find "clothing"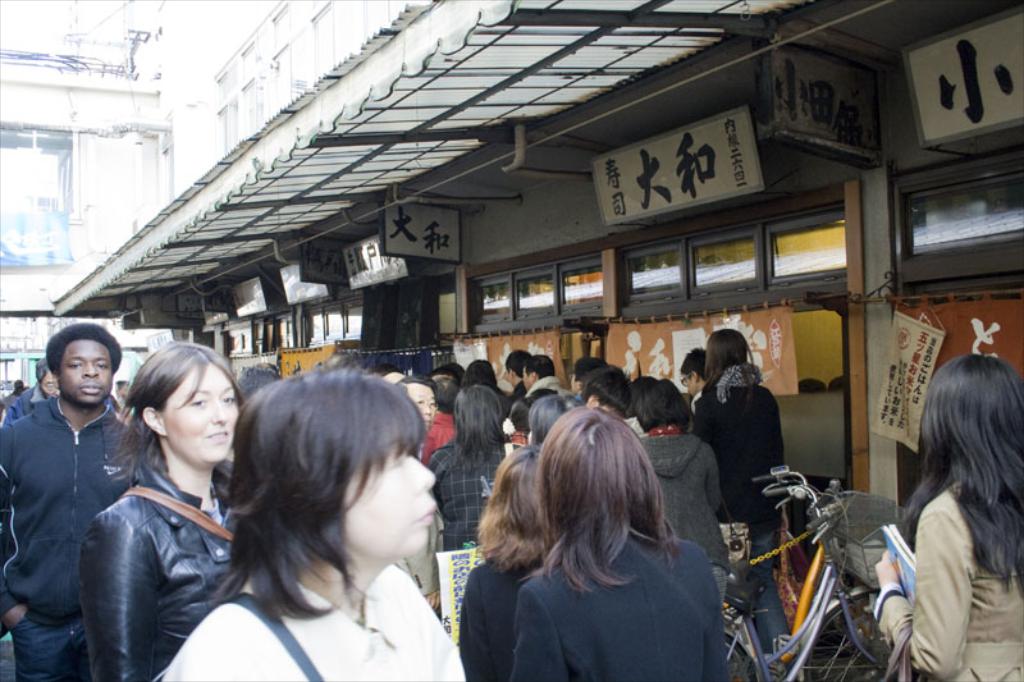
[0, 400, 136, 681]
